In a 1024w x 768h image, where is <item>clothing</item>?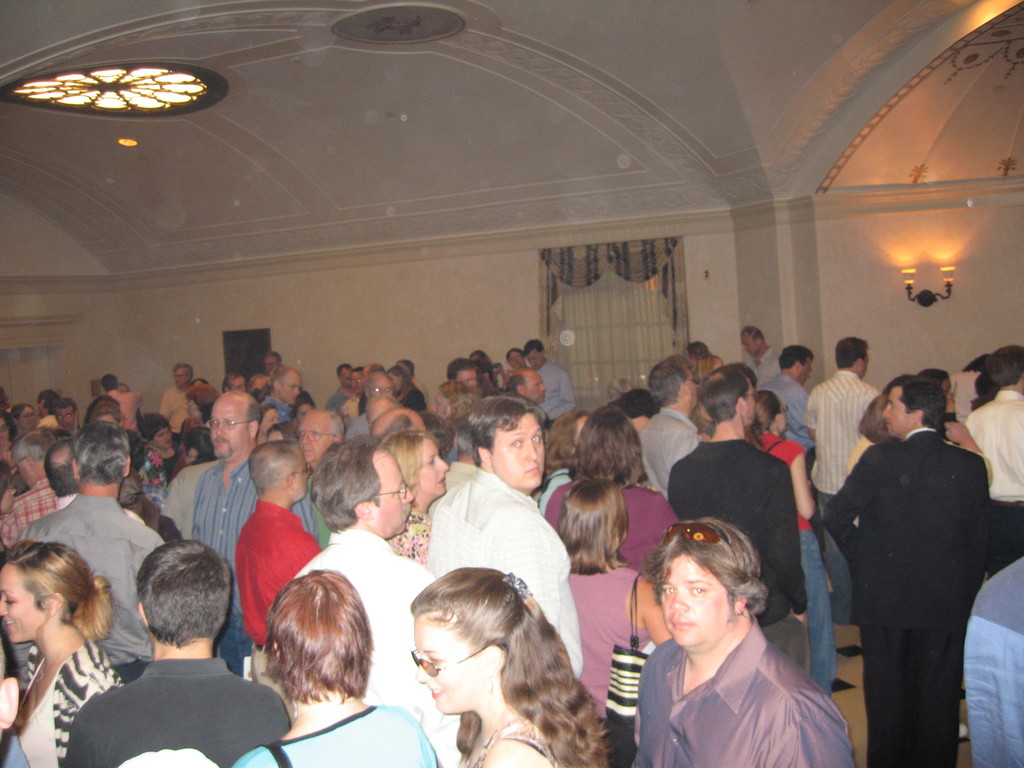
(447,419,470,445).
